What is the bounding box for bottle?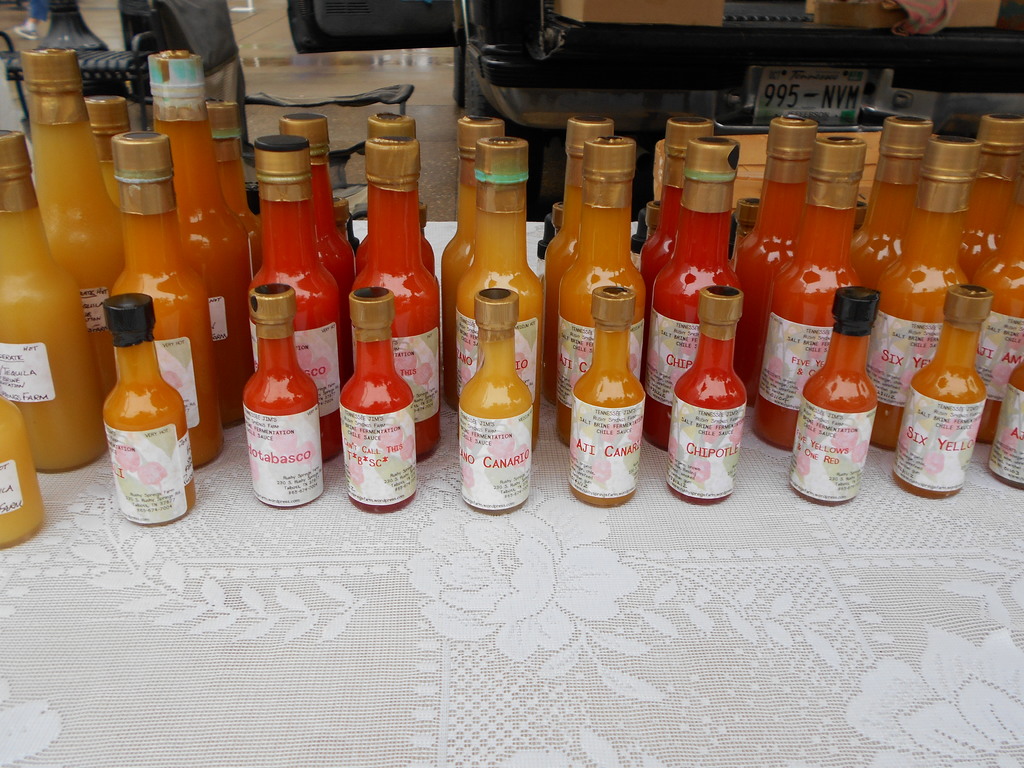
region(741, 115, 820, 405).
